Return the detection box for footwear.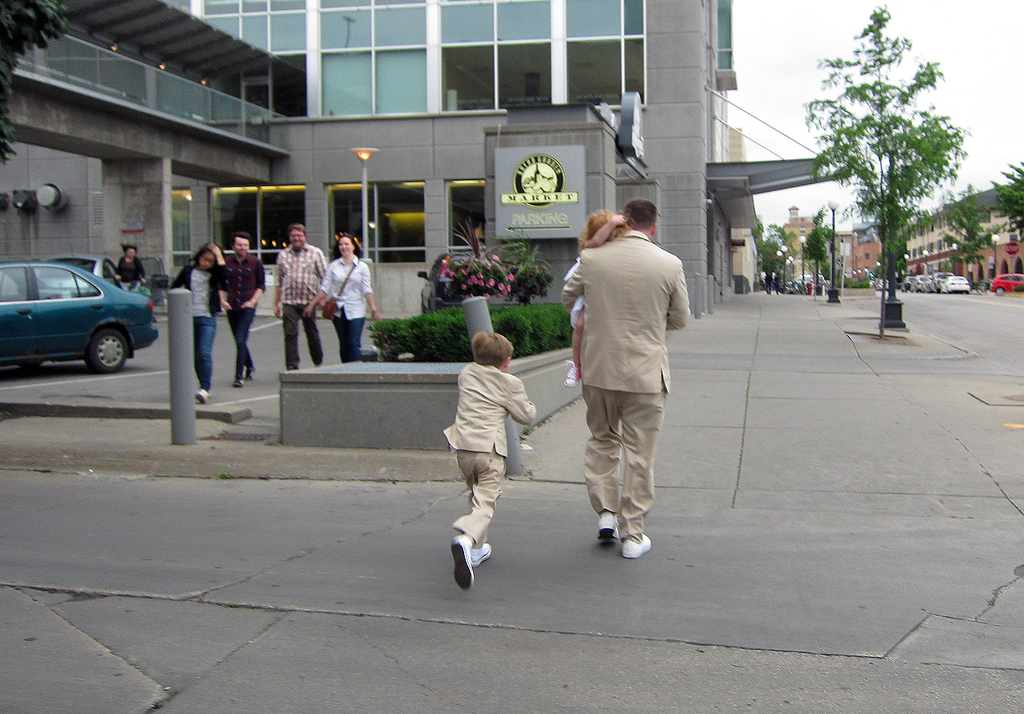
crop(595, 510, 619, 544).
